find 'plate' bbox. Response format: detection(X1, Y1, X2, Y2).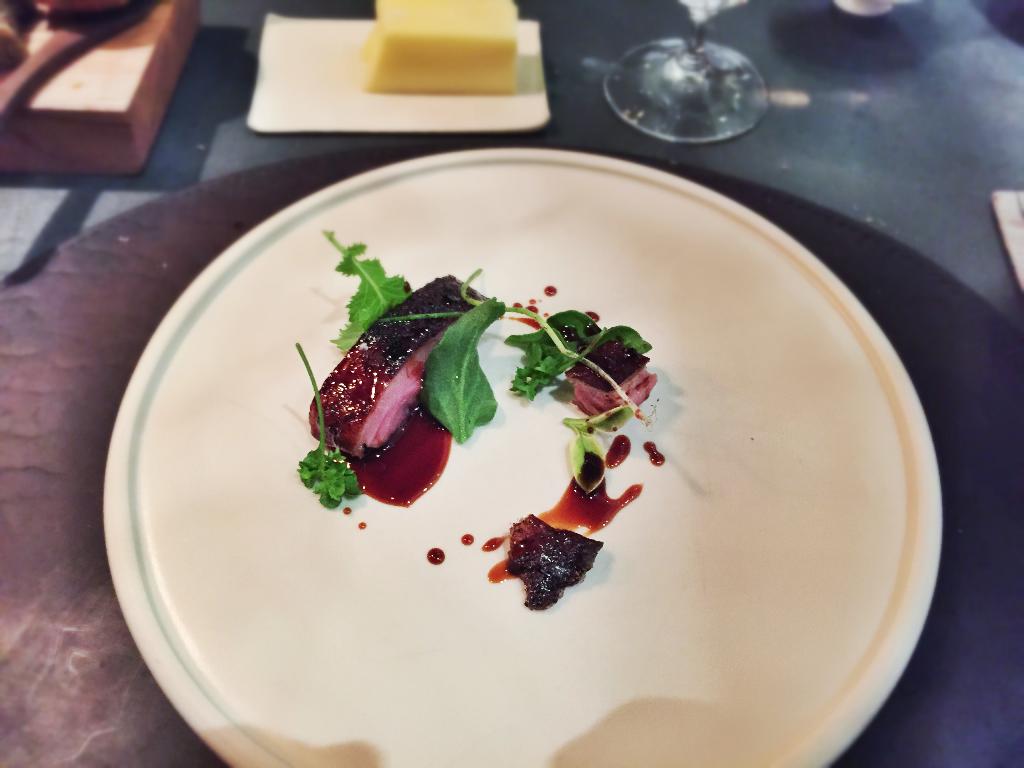
detection(239, 10, 553, 130).
